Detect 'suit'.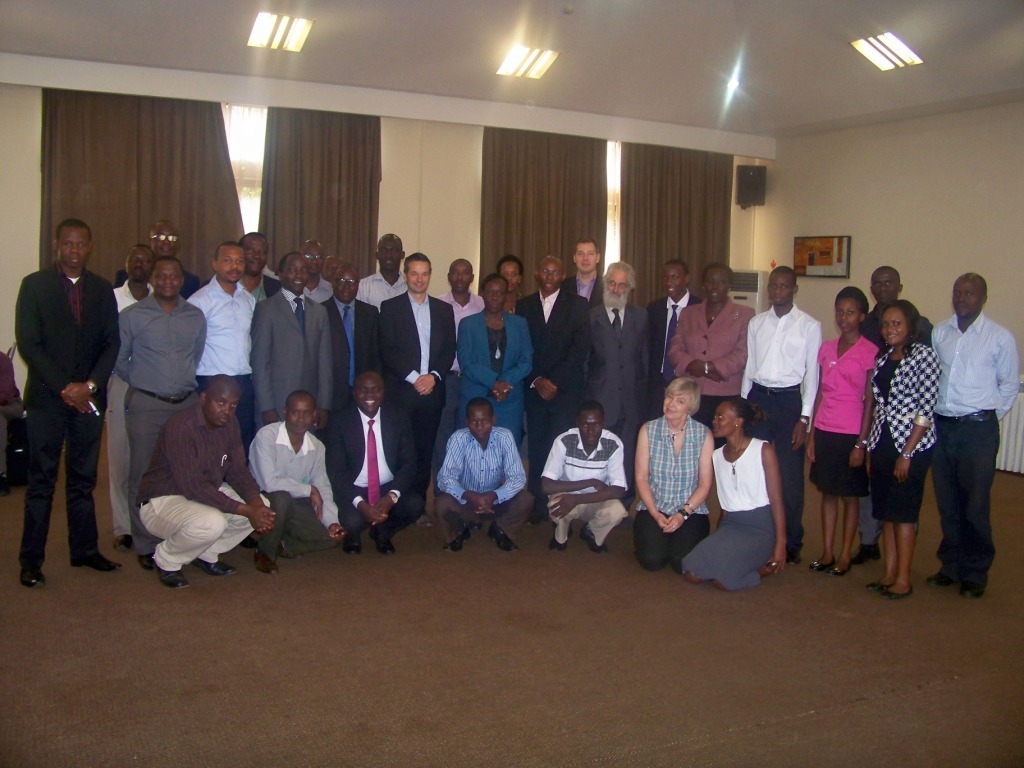
Detected at Rect(8, 220, 112, 585).
